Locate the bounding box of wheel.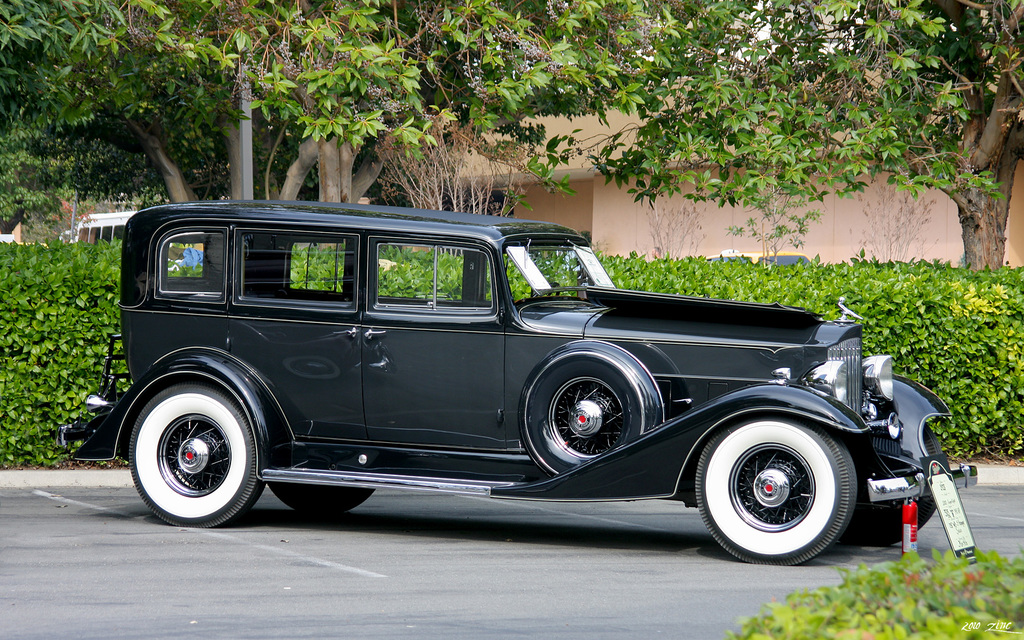
Bounding box: 117, 370, 260, 522.
